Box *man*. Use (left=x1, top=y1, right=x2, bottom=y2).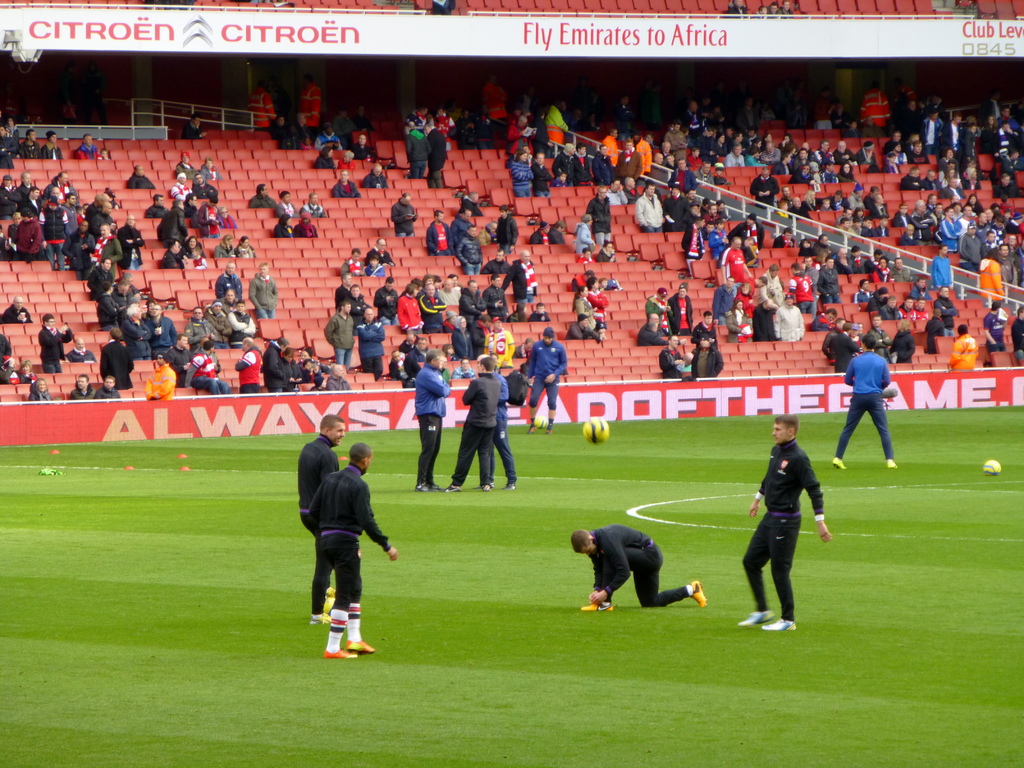
(left=829, top=186, right=845, bottom=208).
